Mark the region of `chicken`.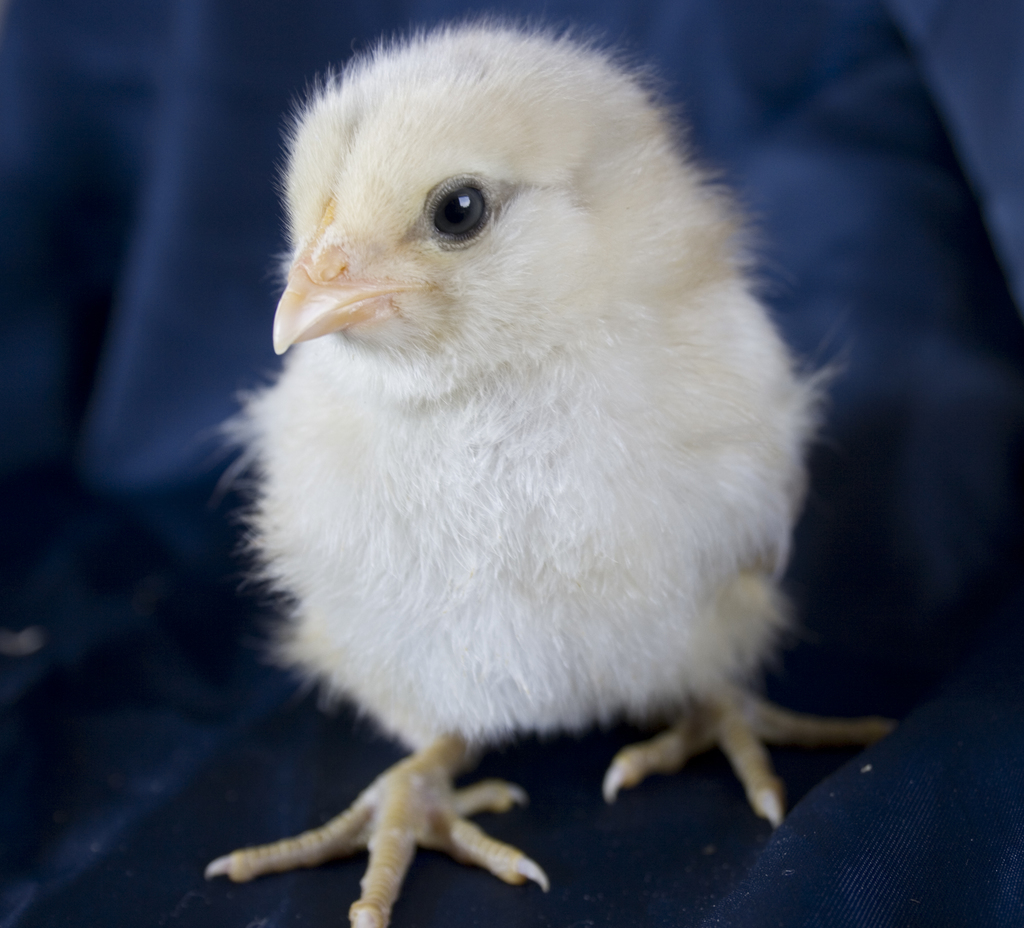
Region: bbox=[129, 16, 839, 927].
